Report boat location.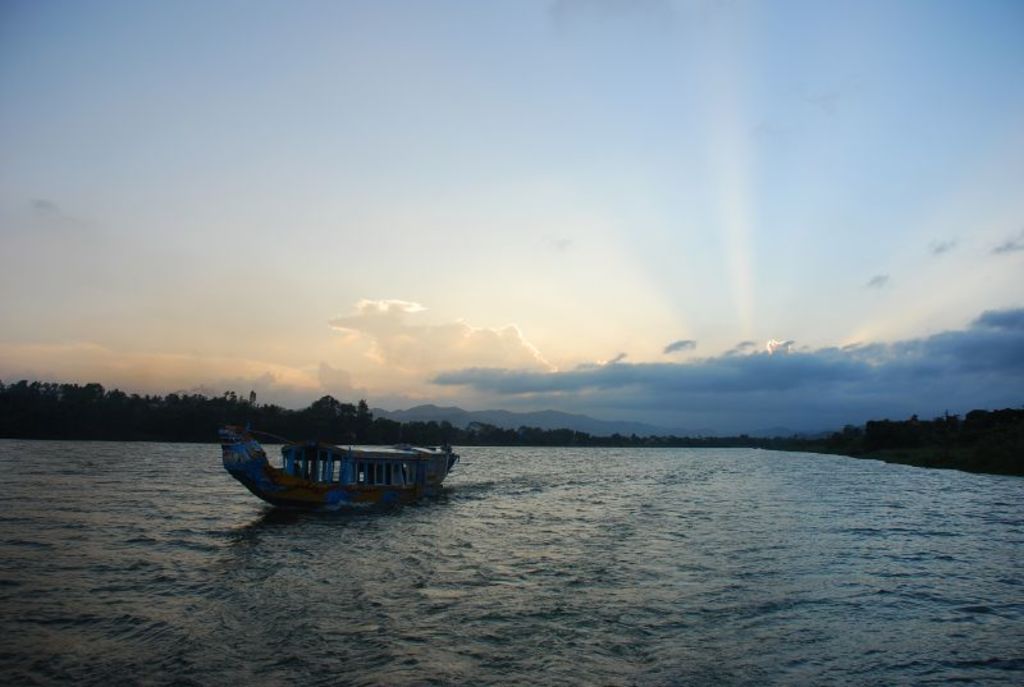
Report: bbox(205, 417, 468, 514).
